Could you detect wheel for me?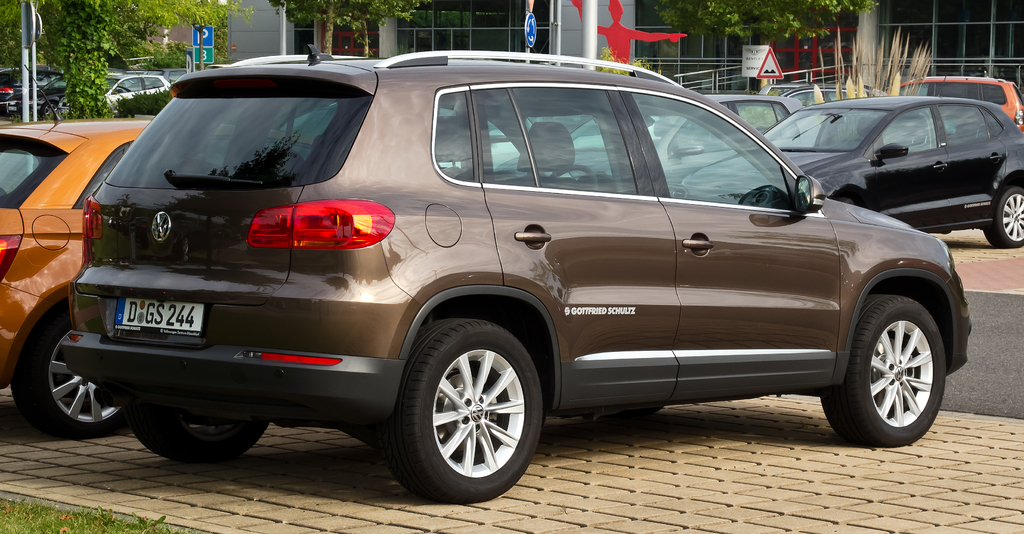
Detection result: detection(827, 287, 950, 449).
